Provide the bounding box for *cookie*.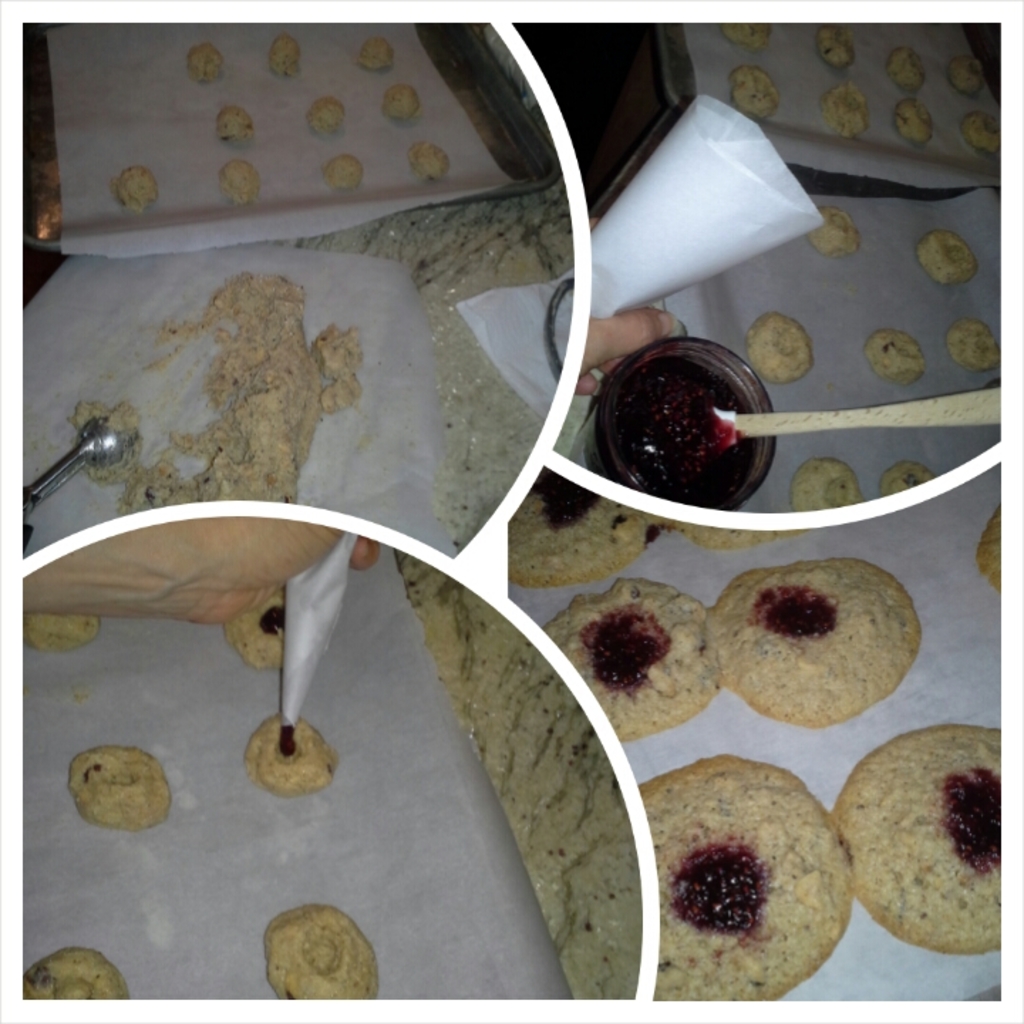
<bbox>859, 324, 930, 387</bbox>.
